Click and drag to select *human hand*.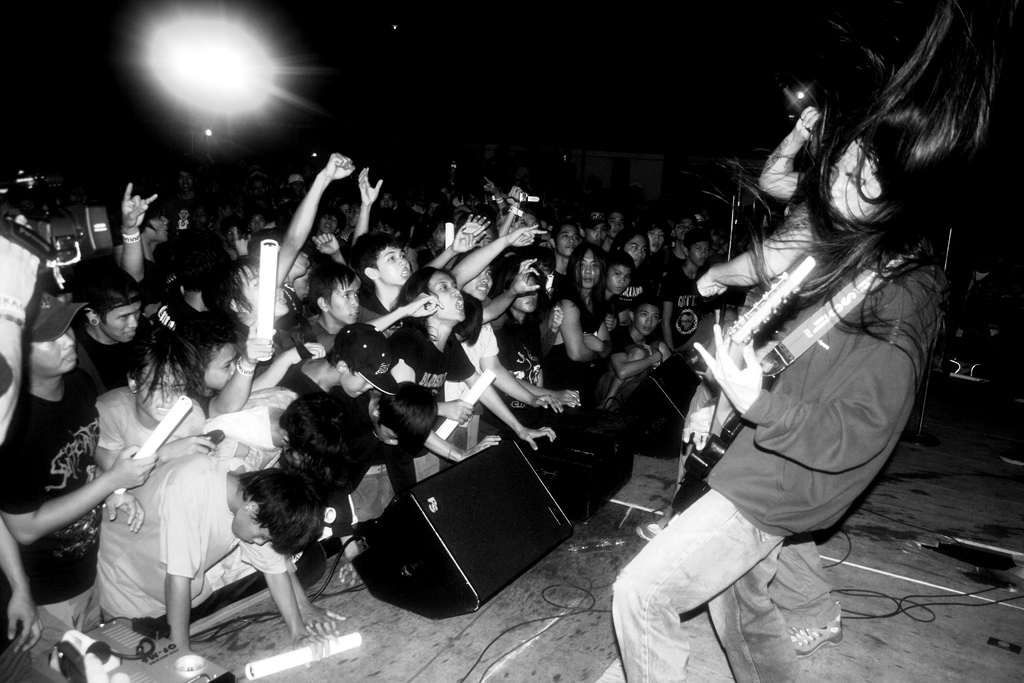
Selection: x1=110 y1=443 x2=158 y2=488.
